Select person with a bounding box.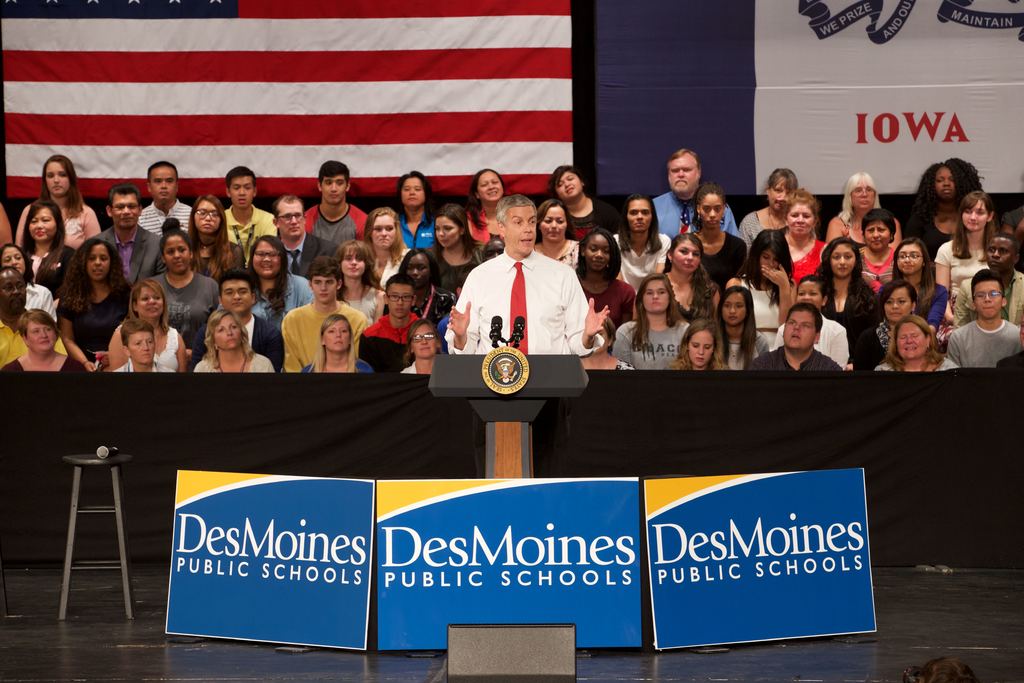
bbox=(113, 317, 186, 374).
